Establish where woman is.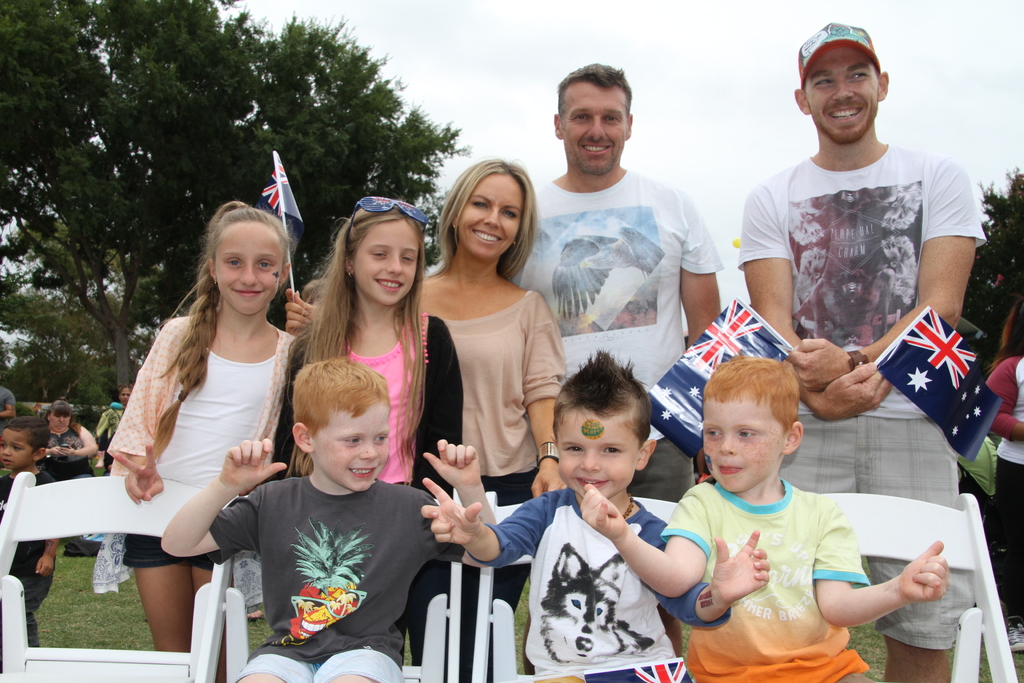
Established at bbox(284, 158, 570, 682).
